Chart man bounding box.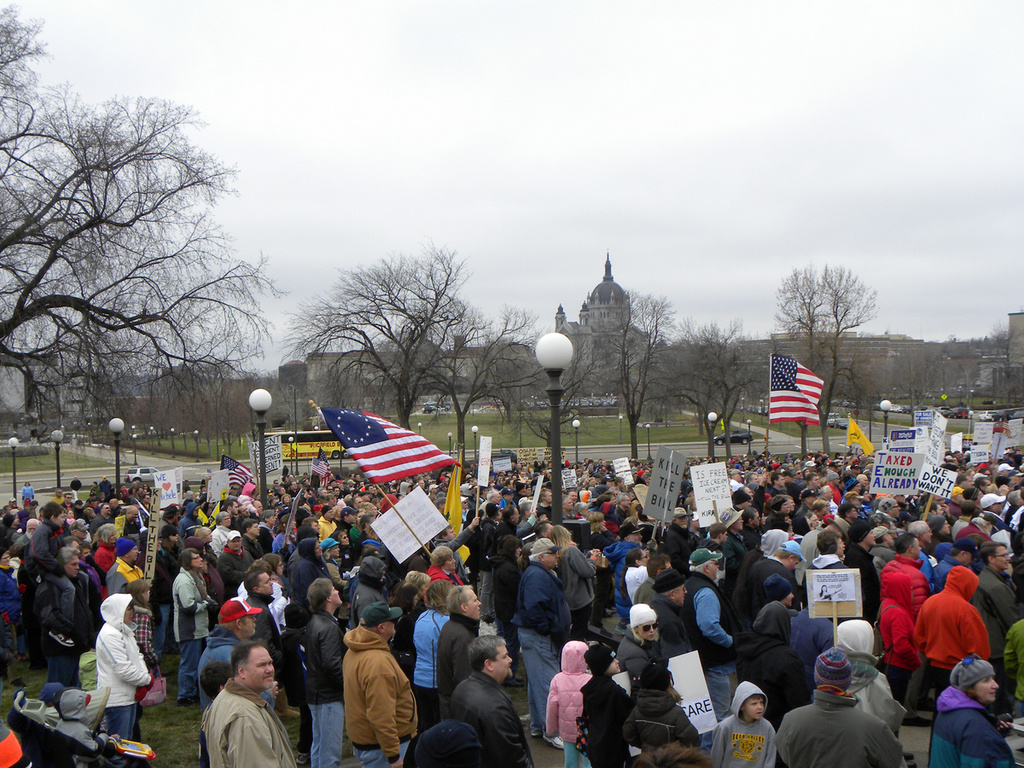
Charted: x1=908, y1=565, x2=992, y2=767.
